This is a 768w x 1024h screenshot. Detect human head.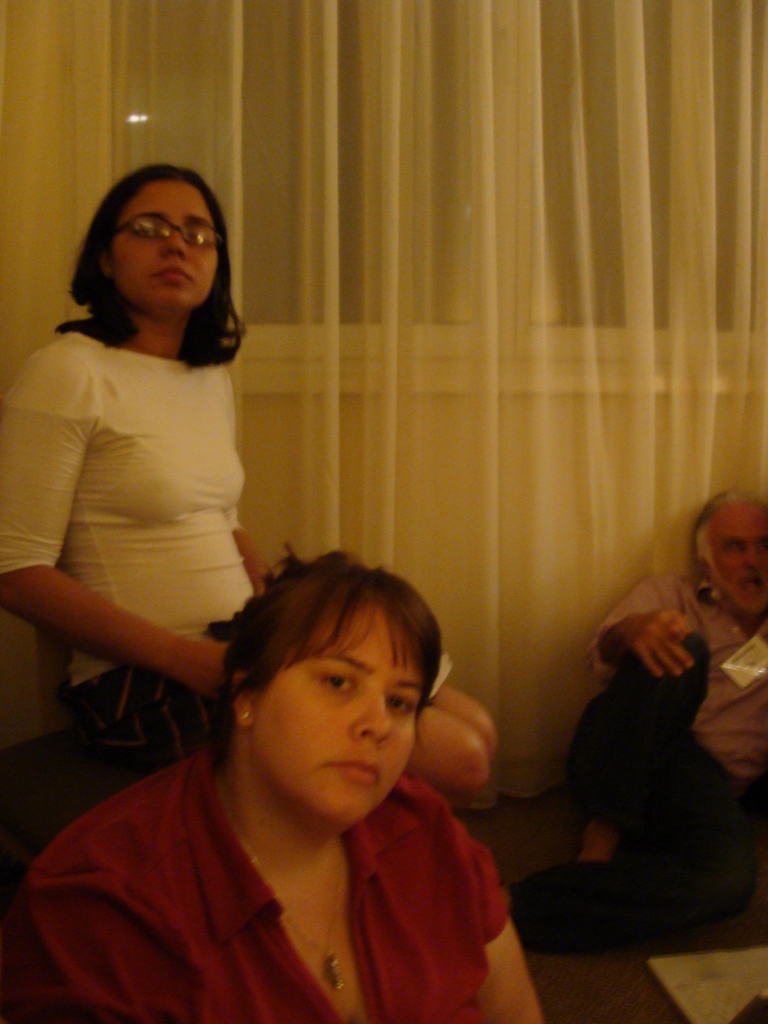
(x1=70, y1=162, x2=236, y2=328).
